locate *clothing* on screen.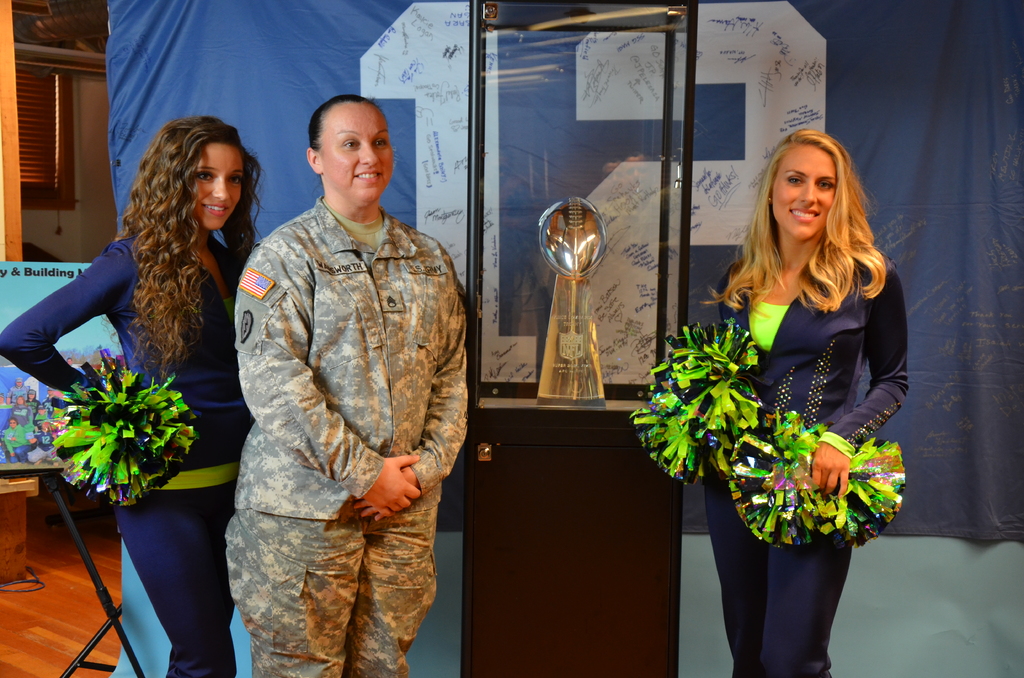
On screen at 716:251:911:677.
